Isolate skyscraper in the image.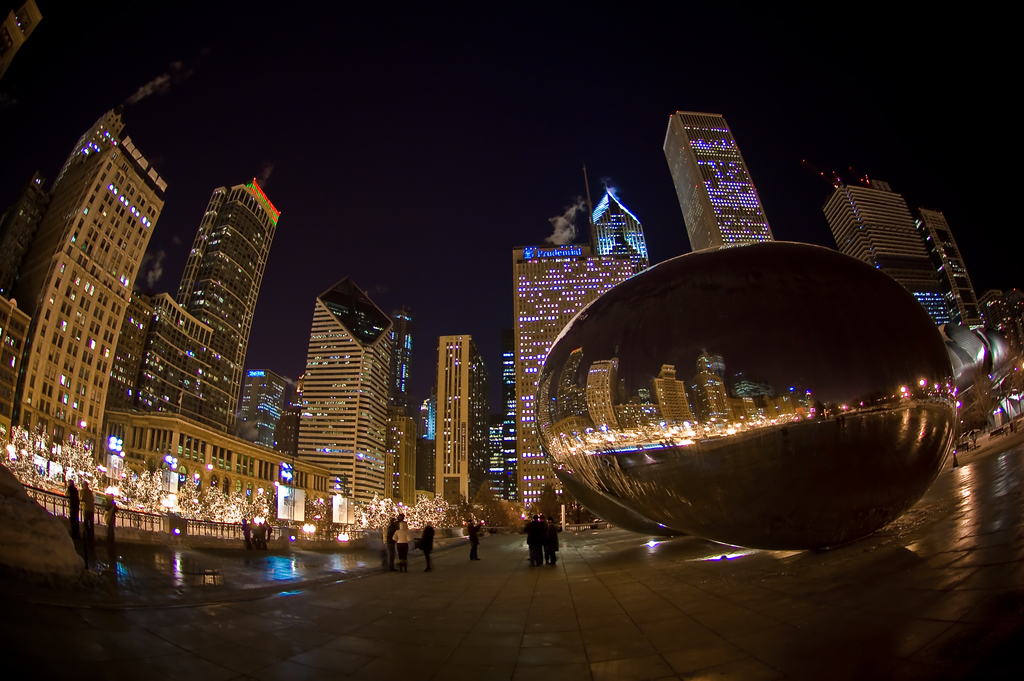
Isolated region: l=922, t=211, r=984, b=325.
